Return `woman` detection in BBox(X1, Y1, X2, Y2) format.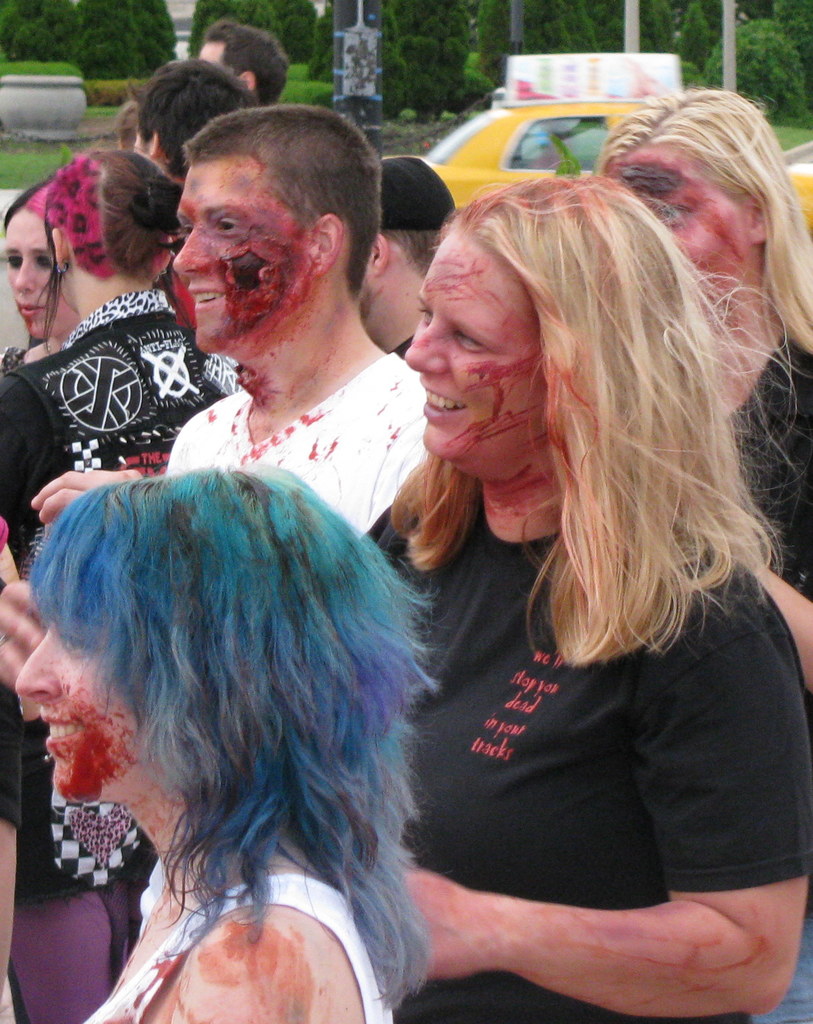
BBox(344, 168, 812, 1023).
